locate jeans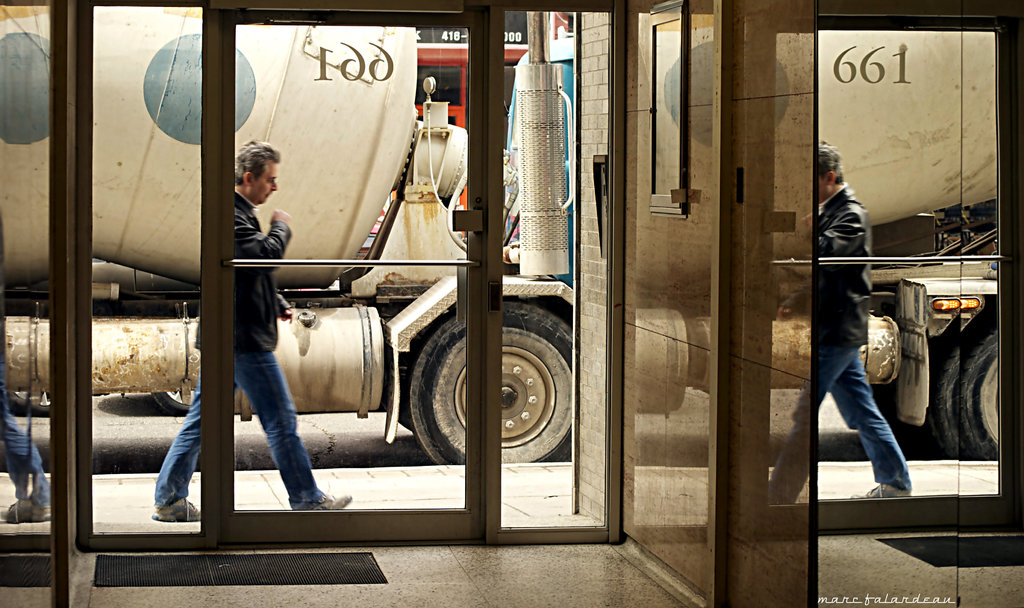
[x1=0, y1=376, x2=56, y2=527]
